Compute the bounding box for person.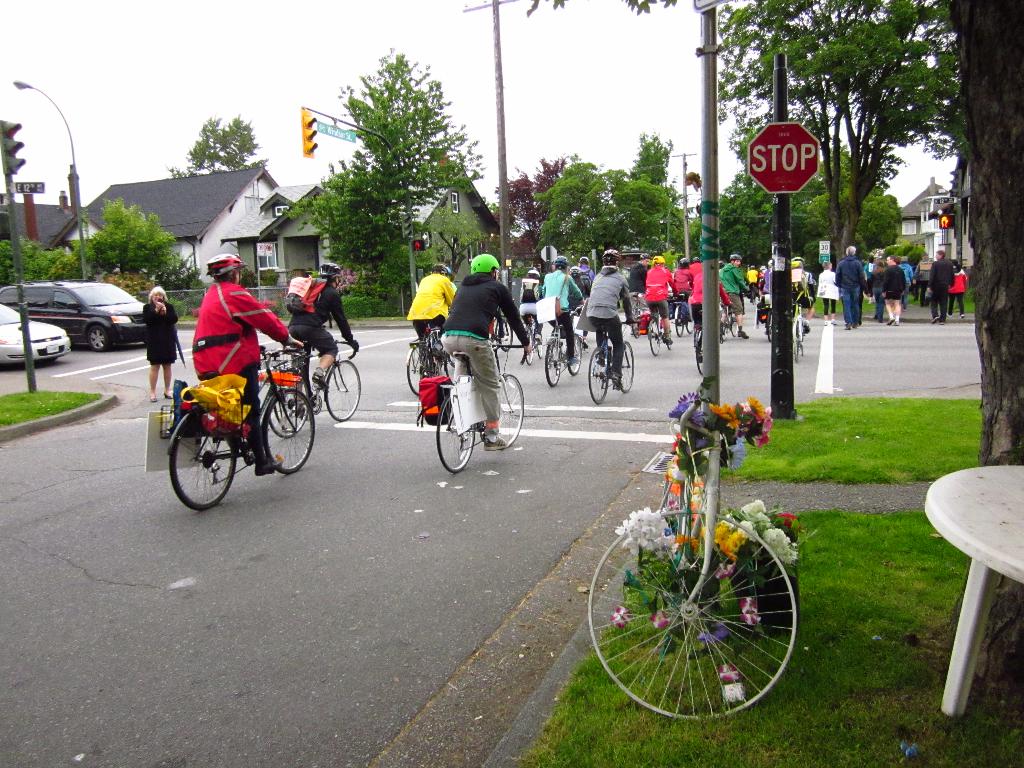
<region>143, 282, 177, 400</region>.
